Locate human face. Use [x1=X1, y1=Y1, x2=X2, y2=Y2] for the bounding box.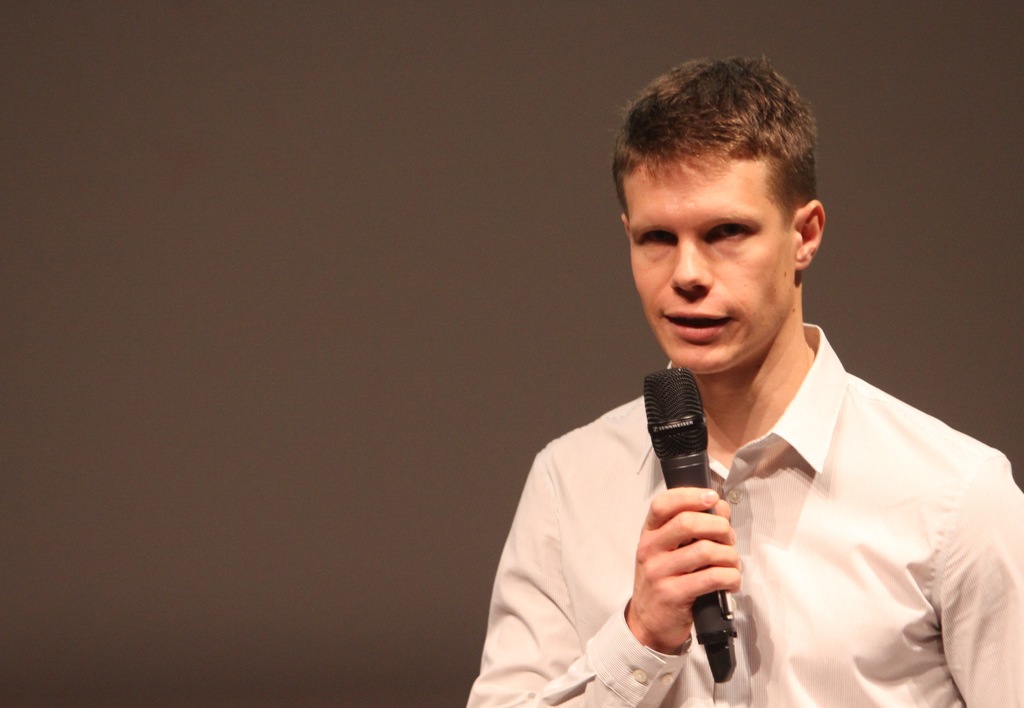
[x1=623, y1=161, x2=794, y2=371].
